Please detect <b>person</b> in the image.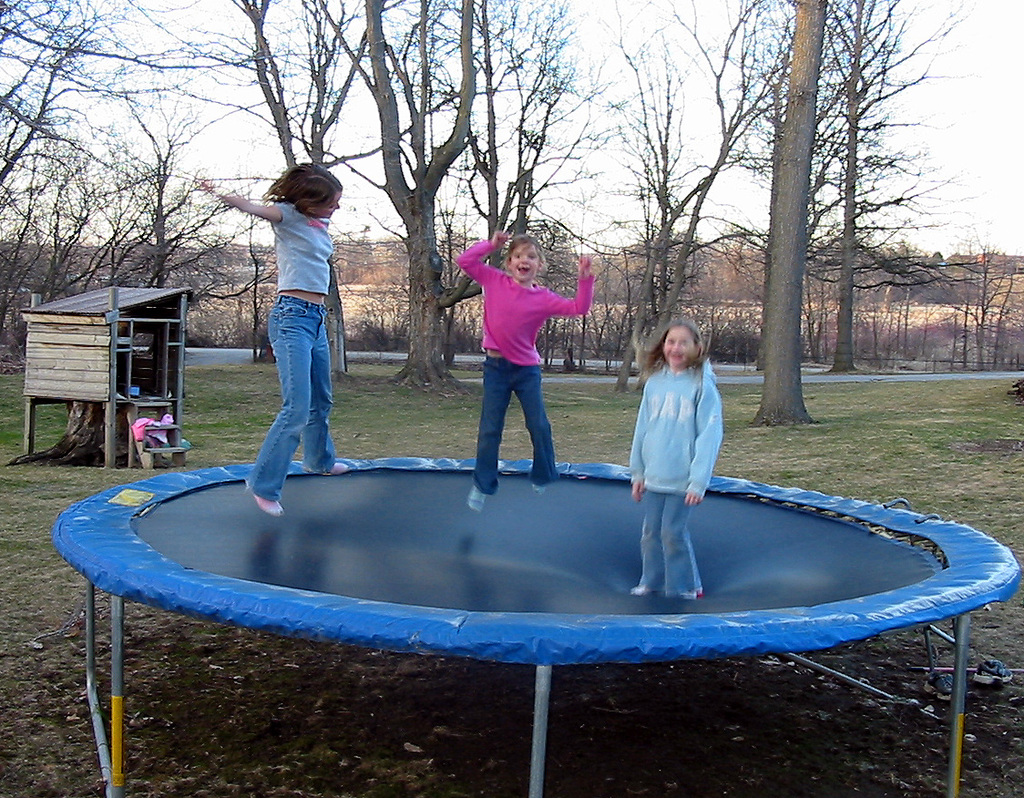
[x1=455, y1=229, x2=595, y2=511].
